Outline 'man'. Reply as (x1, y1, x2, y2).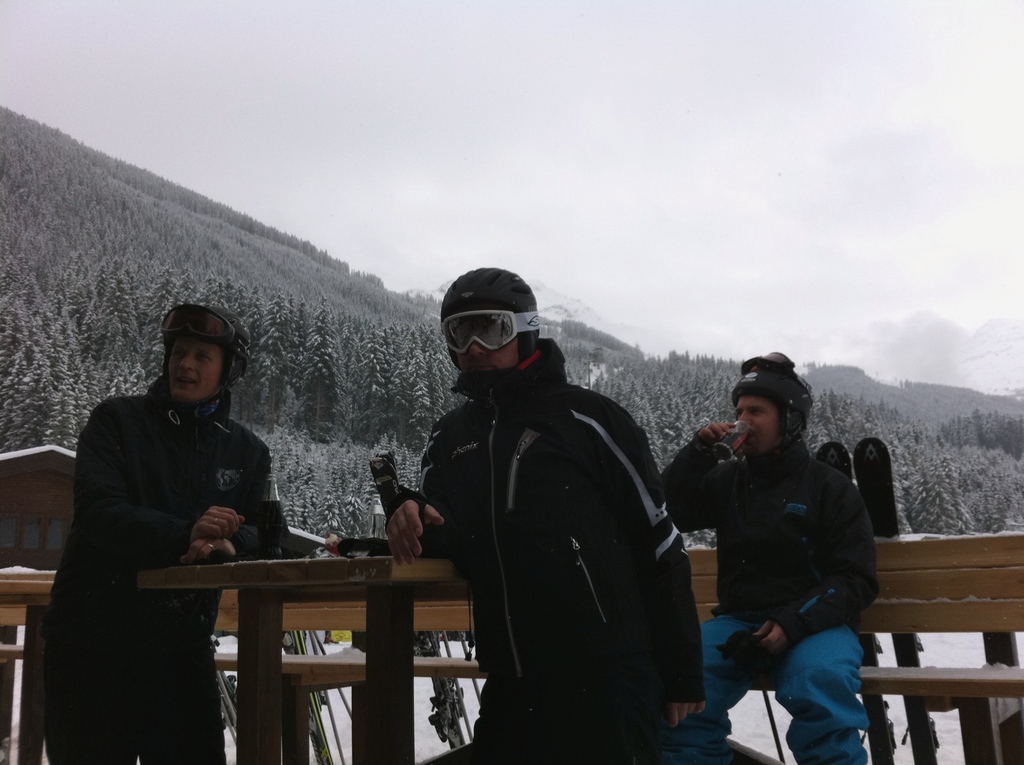
(658, 354, 881, 764).
